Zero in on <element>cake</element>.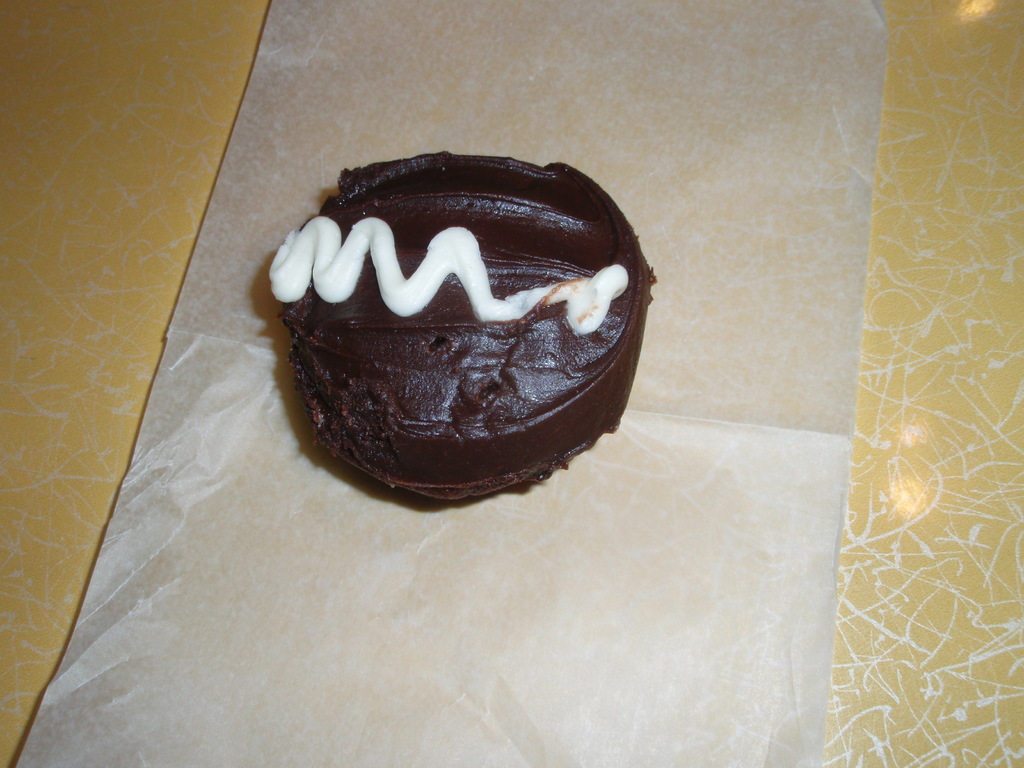
Zeroed in: {"left": 269, "top": 149, "right": 659, "bottom": 504}.
